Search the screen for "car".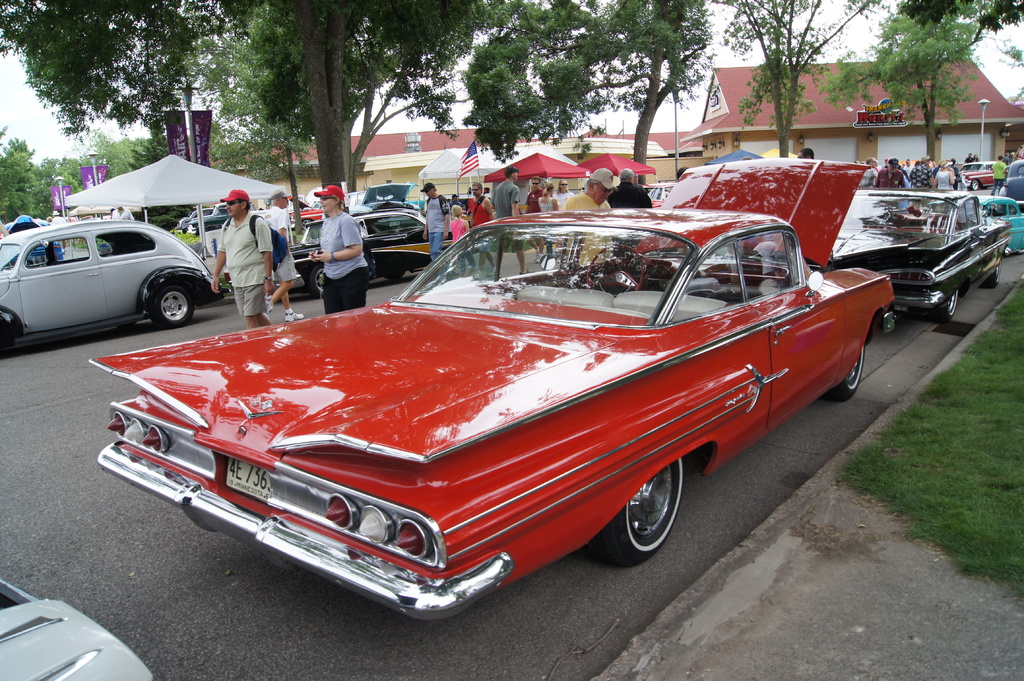
Found at <region>958, 157, 999, 191</region>.
